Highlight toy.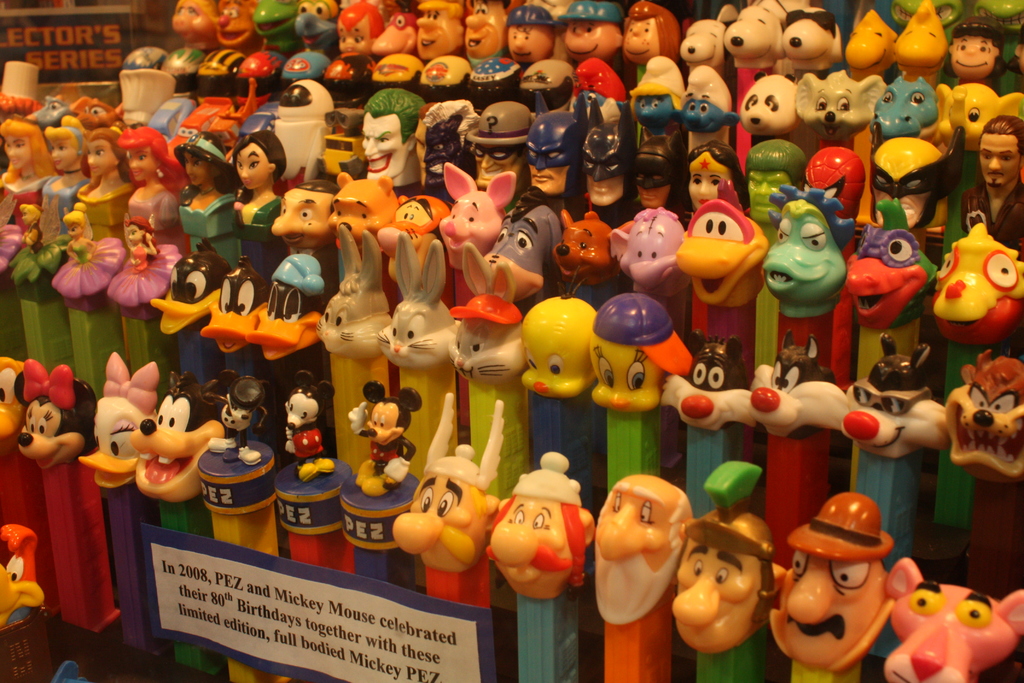
Highlighted region: bbox=[172, 44, 211, 95].
